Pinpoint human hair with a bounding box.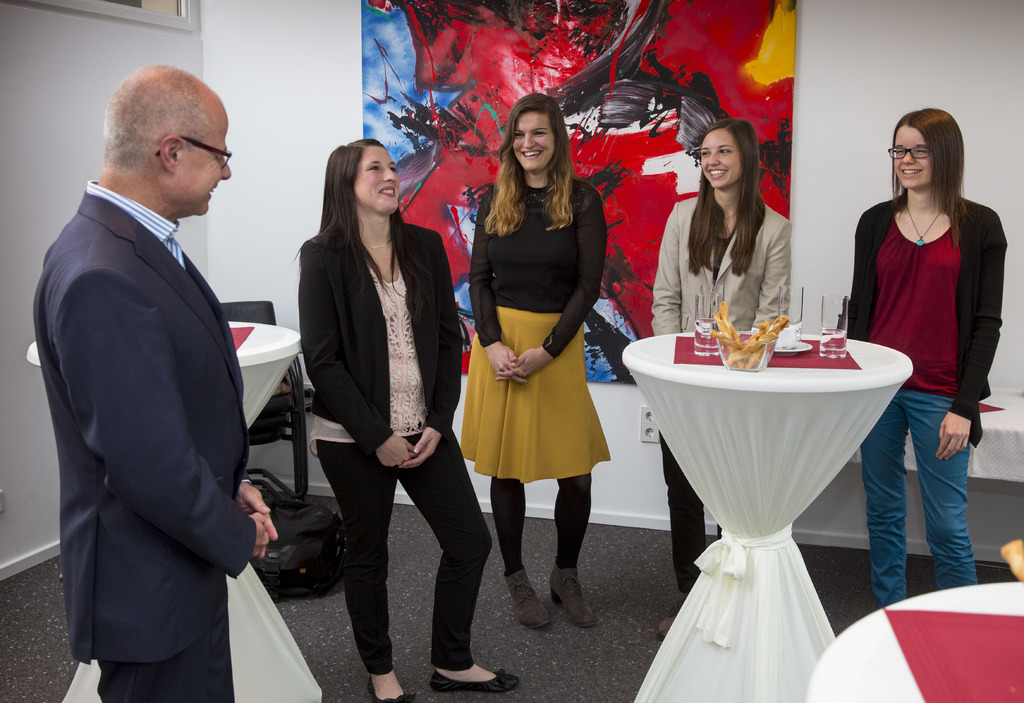
479/91/577/241.
